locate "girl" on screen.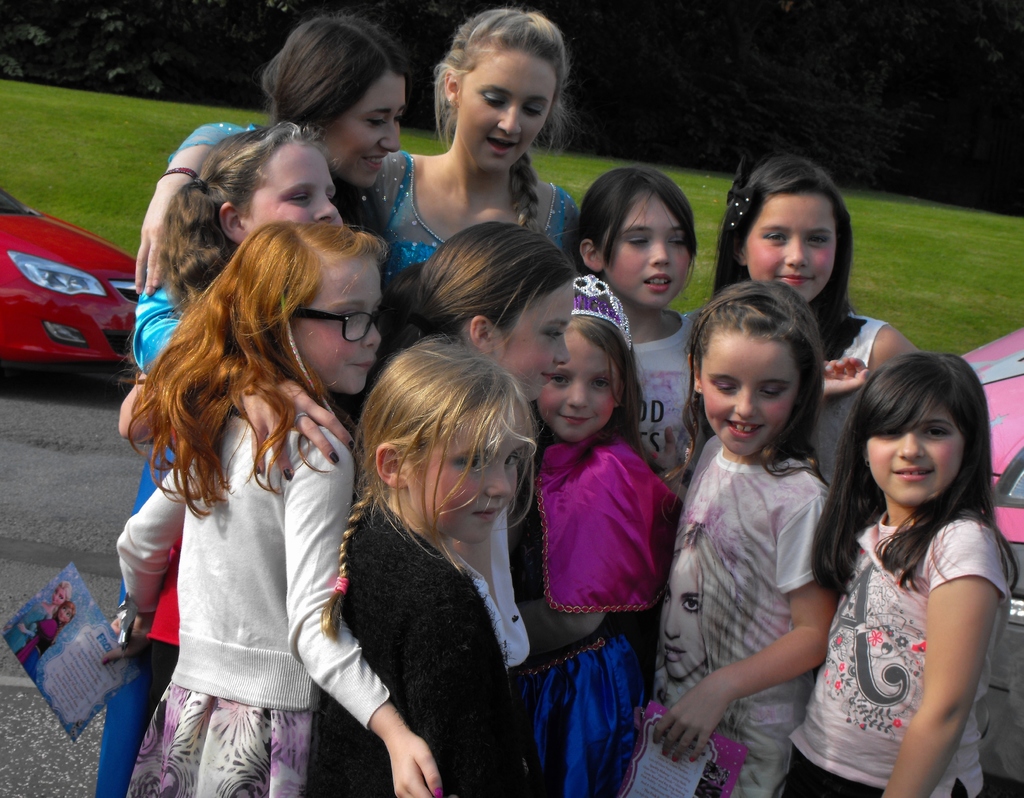
On screen at 313,336,531,795.
